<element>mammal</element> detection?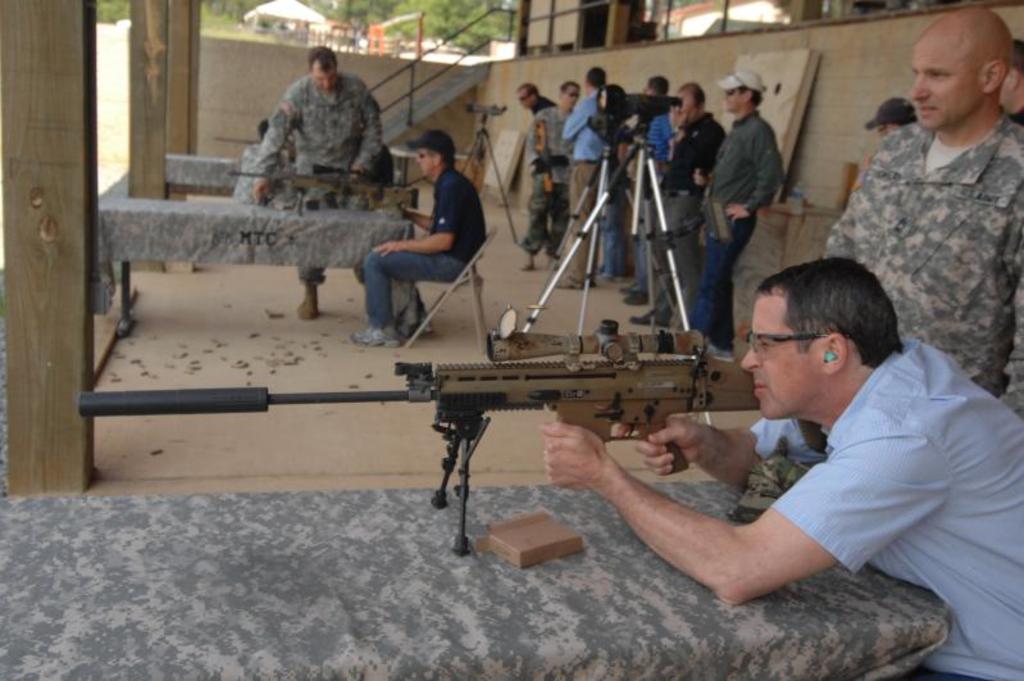
1001 37 1019 132
